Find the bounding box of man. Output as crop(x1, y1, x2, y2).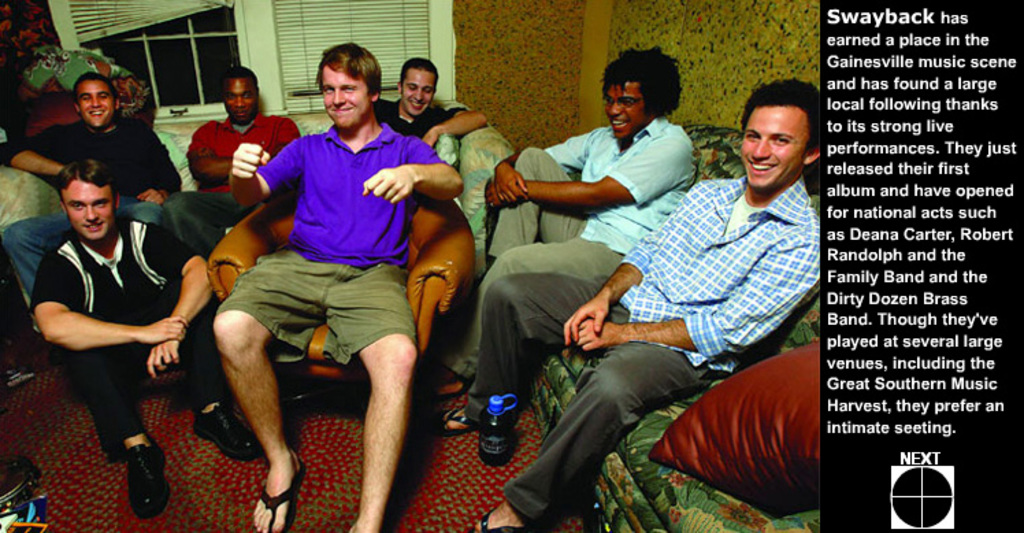
crop(208, 44, 467, 532).
